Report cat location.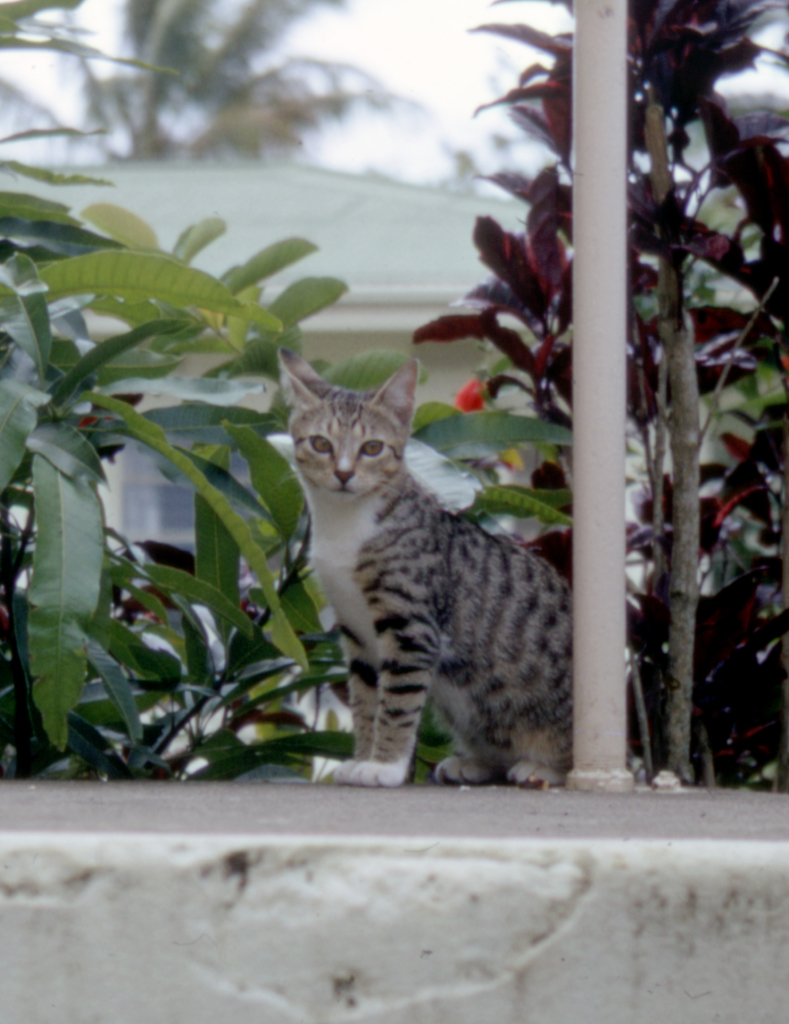
Report: 270, 349, 573, 787.
